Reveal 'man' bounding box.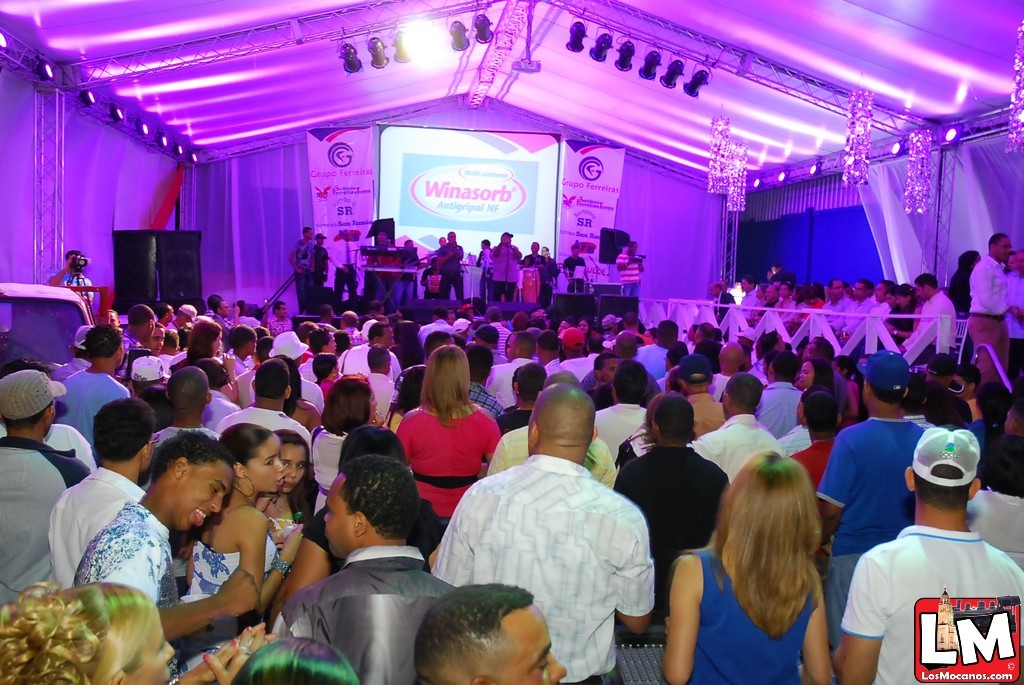
Revealed: Rect(685, 372, 786, 487).
